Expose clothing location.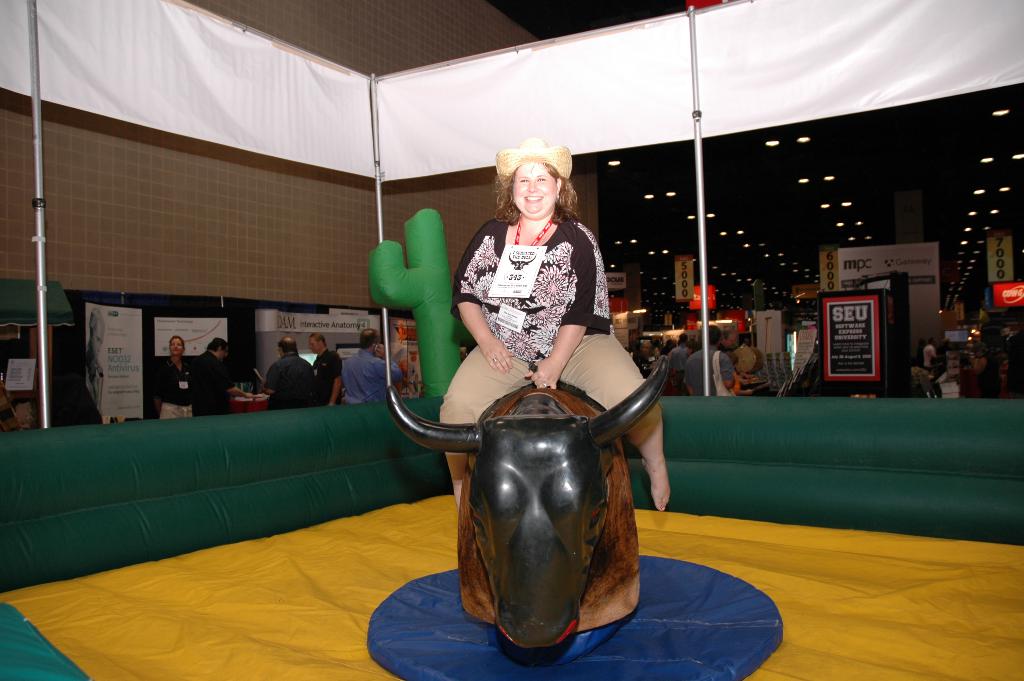
Exposed at 263/350/311/407.
